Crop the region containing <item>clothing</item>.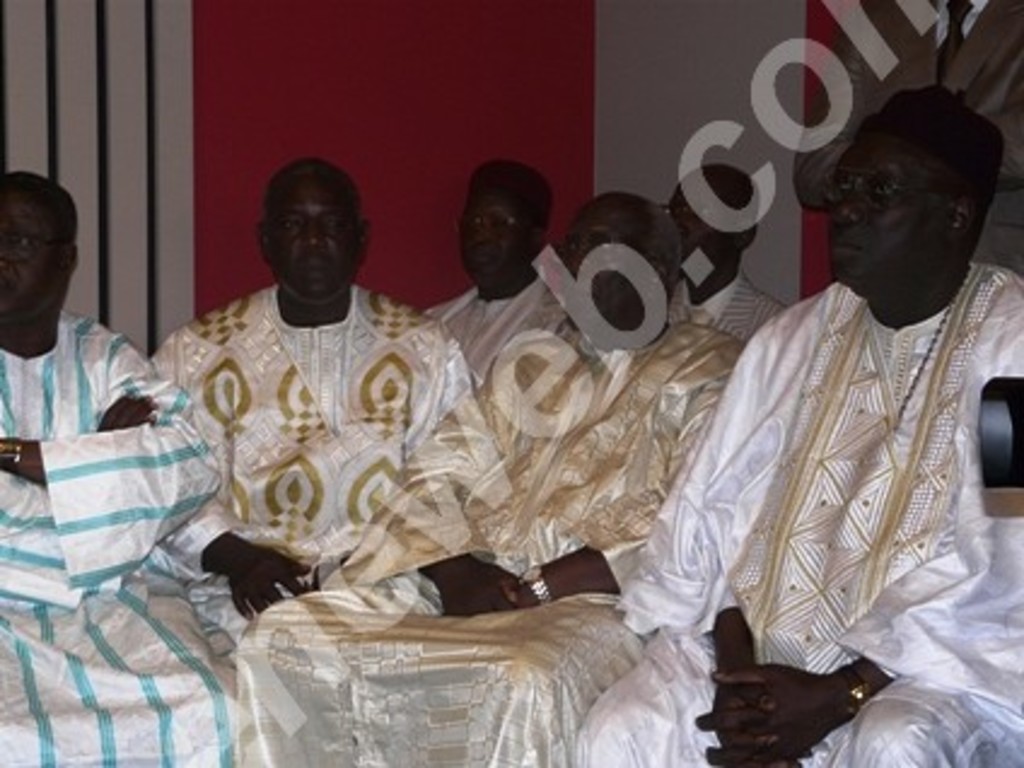
Crop region: BBox(145, 283, 476, 645).
